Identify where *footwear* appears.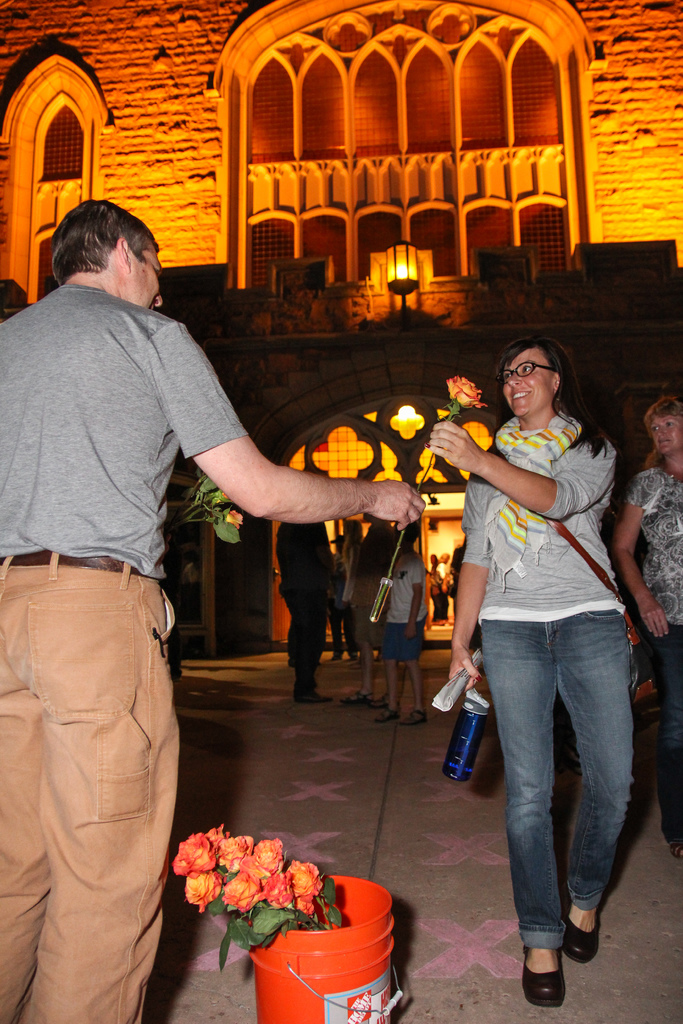
Appears at bbox=[299, 687, 333, 706].
